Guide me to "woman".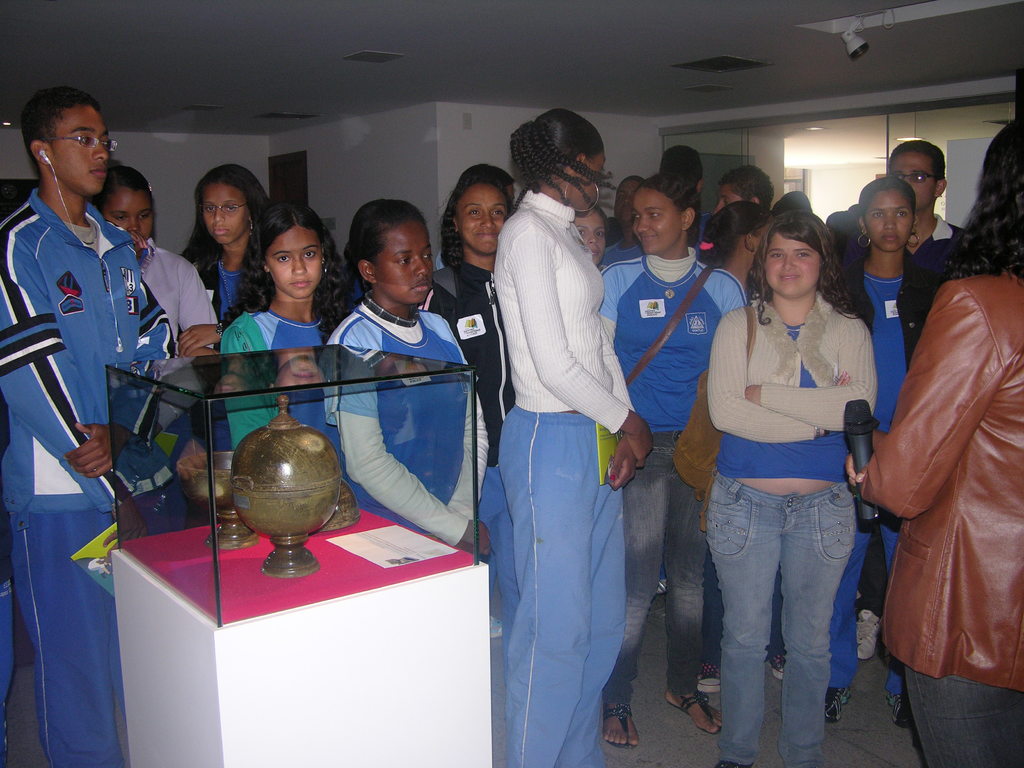
Guidance: (95, 156, 216, 438).
